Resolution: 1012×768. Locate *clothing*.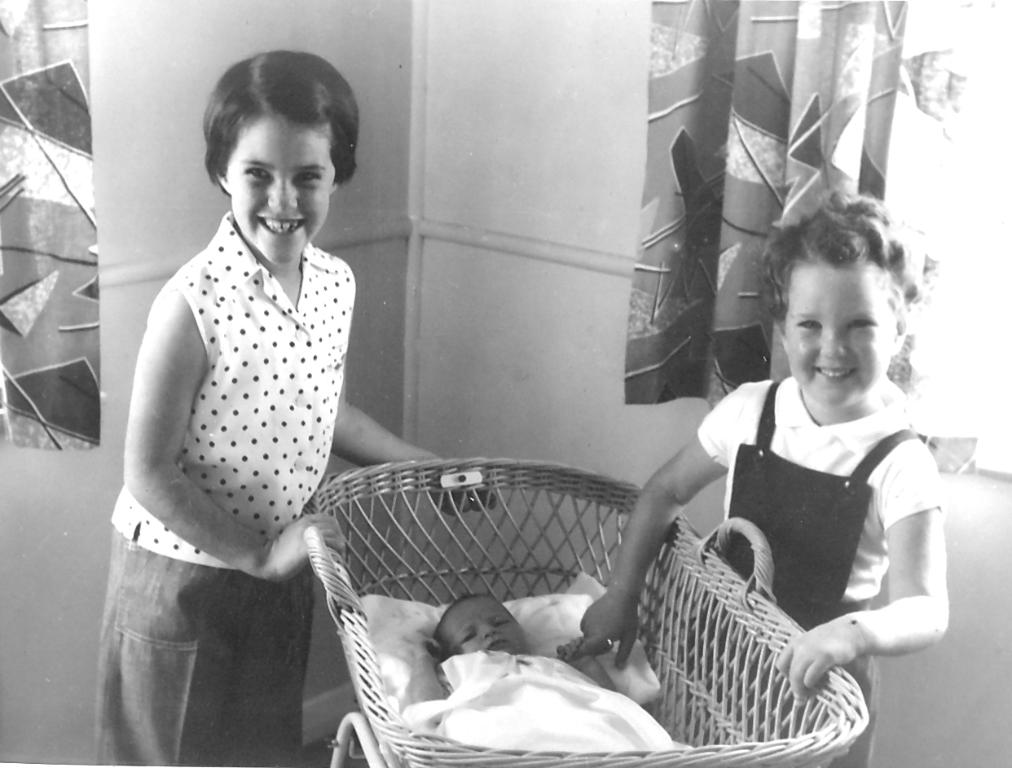
select_region(90, 216, 358, 766).
